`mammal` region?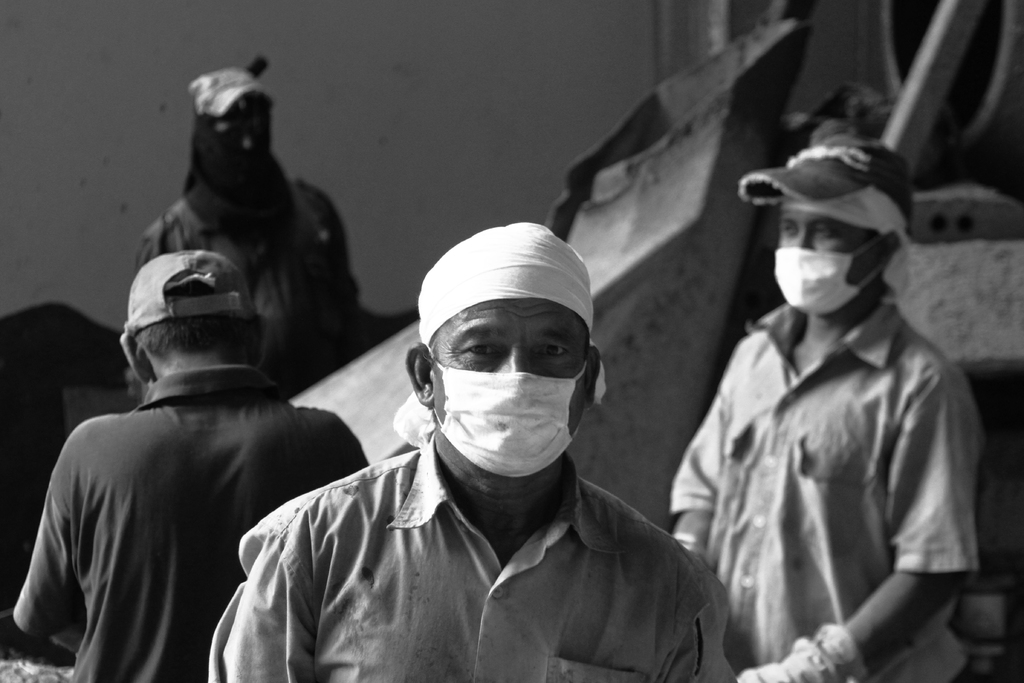
[650, 111, 1000, 682]
